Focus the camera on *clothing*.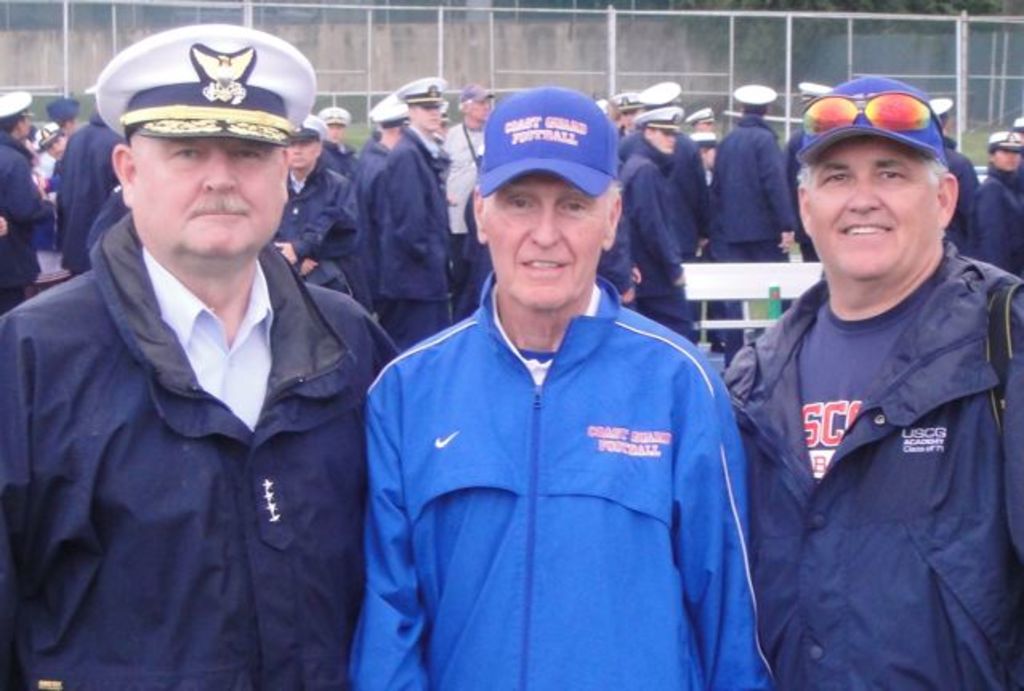
Focus region: (left=716, top=117, right=800, bottom=358).
